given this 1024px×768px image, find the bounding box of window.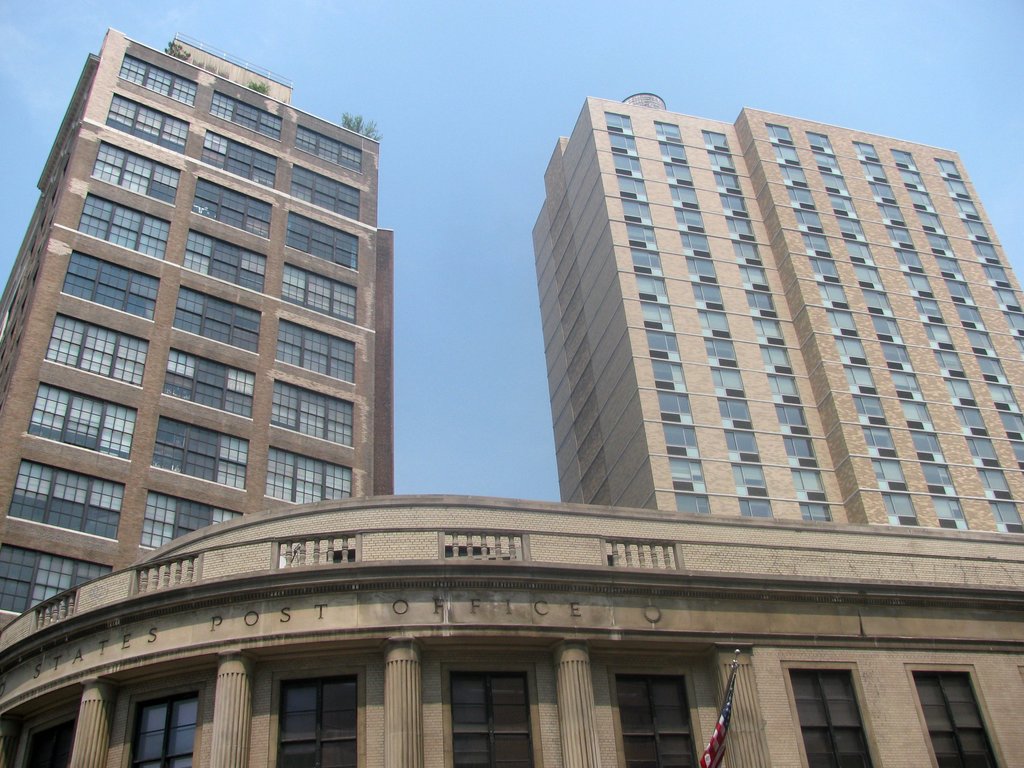
l=704, t=333, r=738, b=371.
